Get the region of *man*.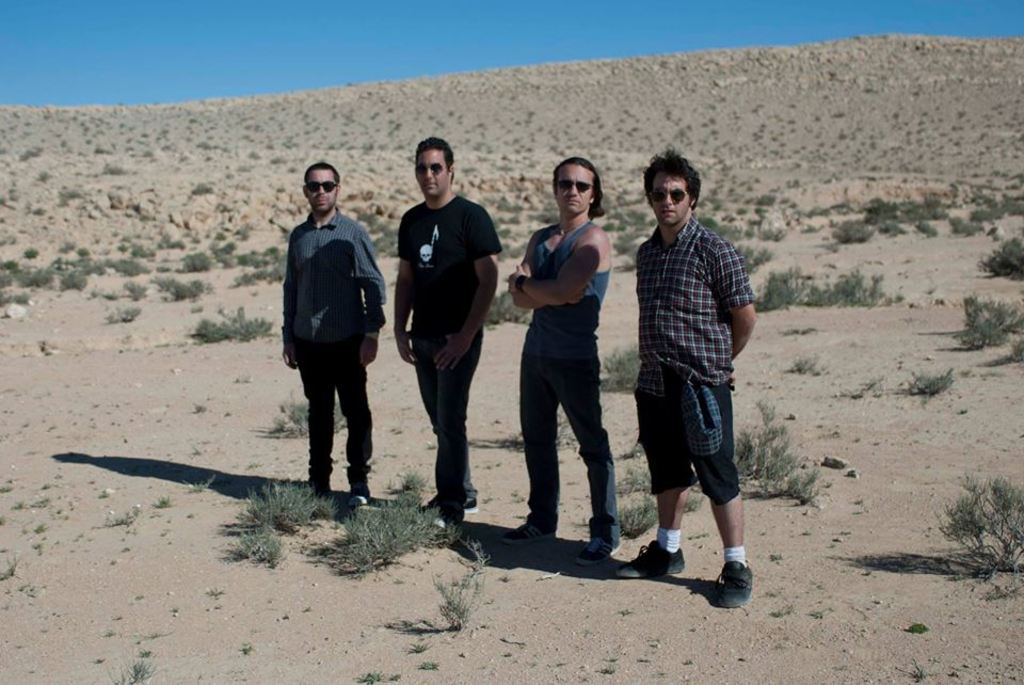
rect(390, 136, 499, 535).
